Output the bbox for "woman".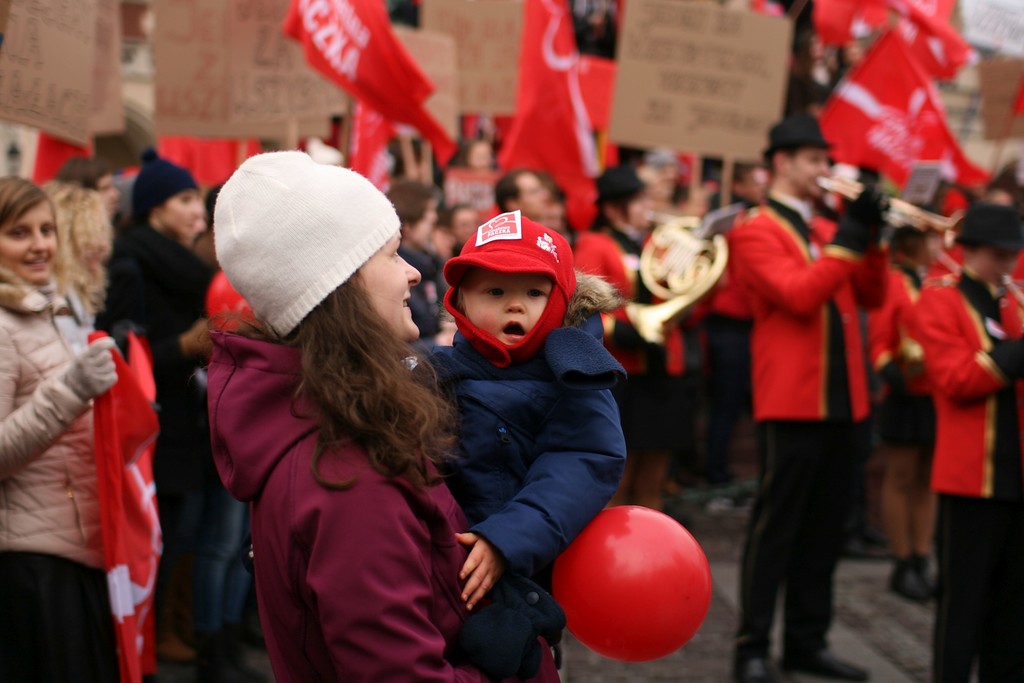
x1=199 y1=160 x2=495 y2=682.
